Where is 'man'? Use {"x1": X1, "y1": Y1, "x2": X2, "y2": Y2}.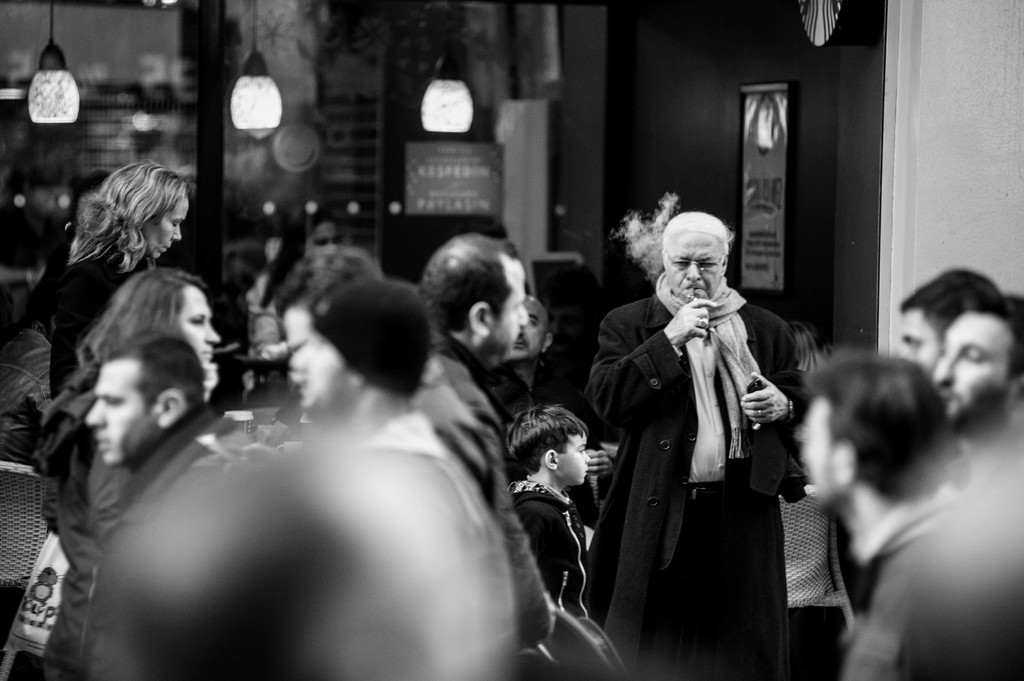
{"x1": 407, "y1": 230, "x2": 558, "y2": 657}.
